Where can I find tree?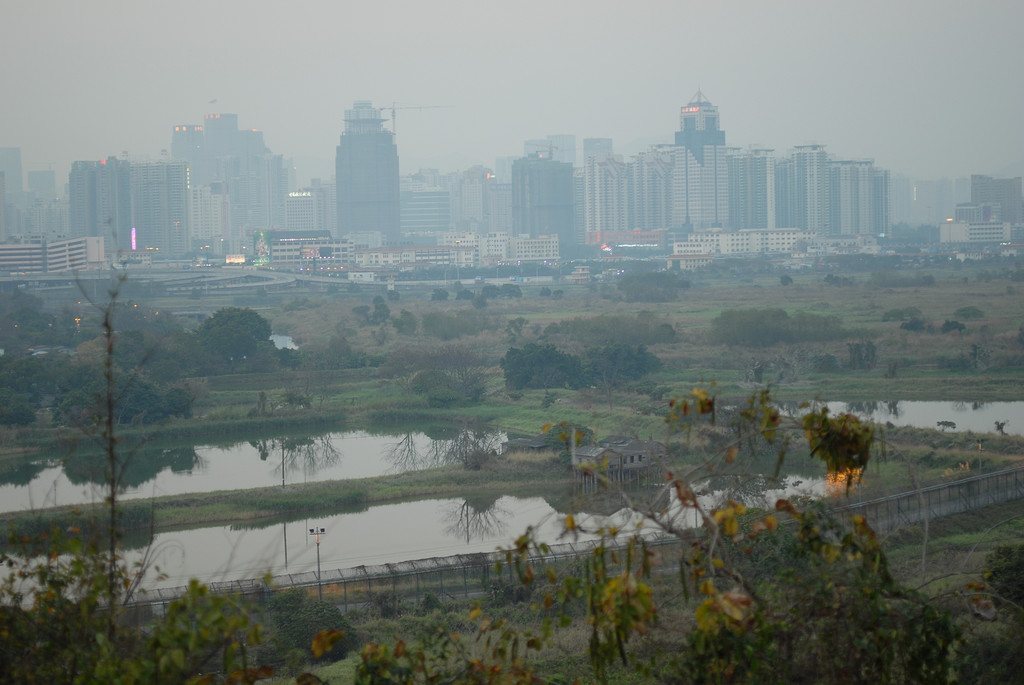
You can find it at [0,211,275,682].
